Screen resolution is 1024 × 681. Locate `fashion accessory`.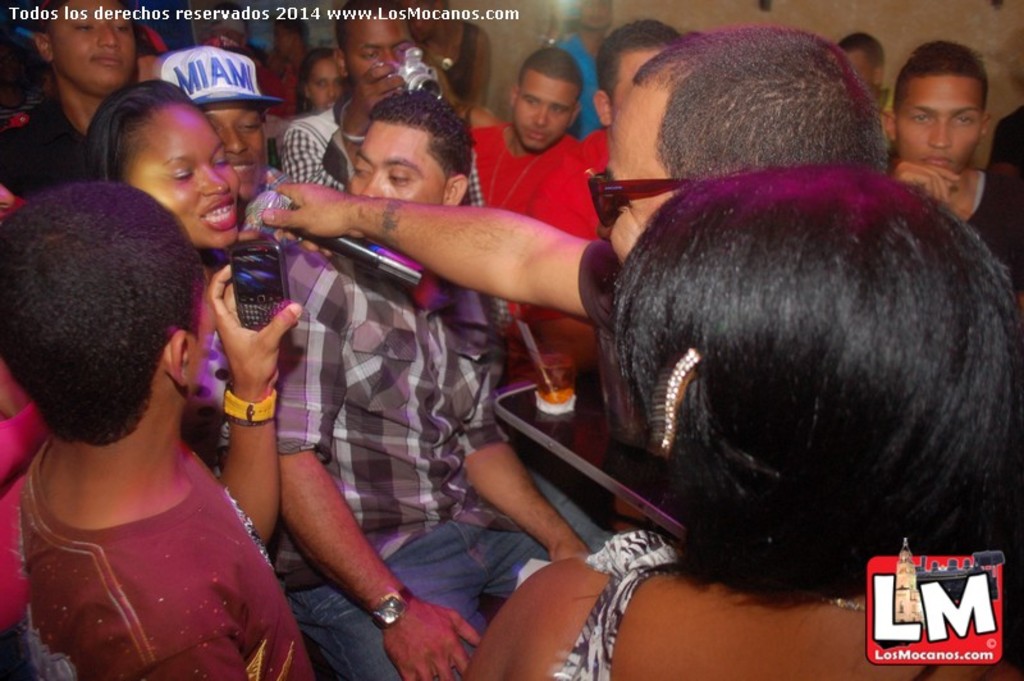
rect(367, 582, 413, 631).
